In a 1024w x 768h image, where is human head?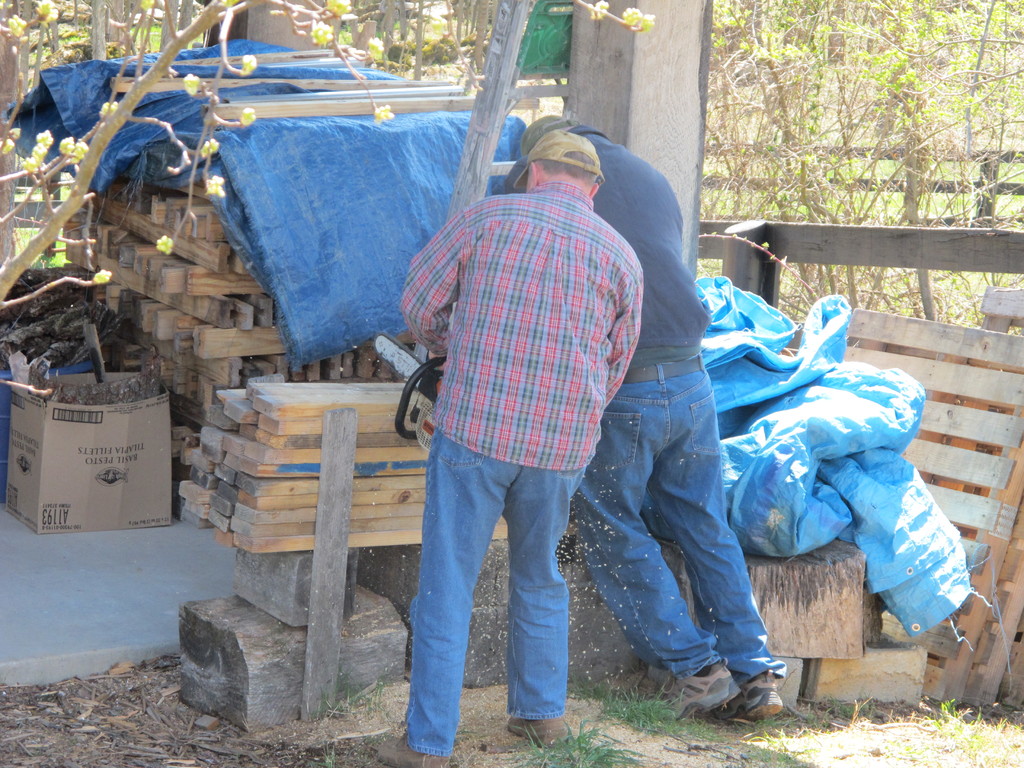
509:113:572:176.
